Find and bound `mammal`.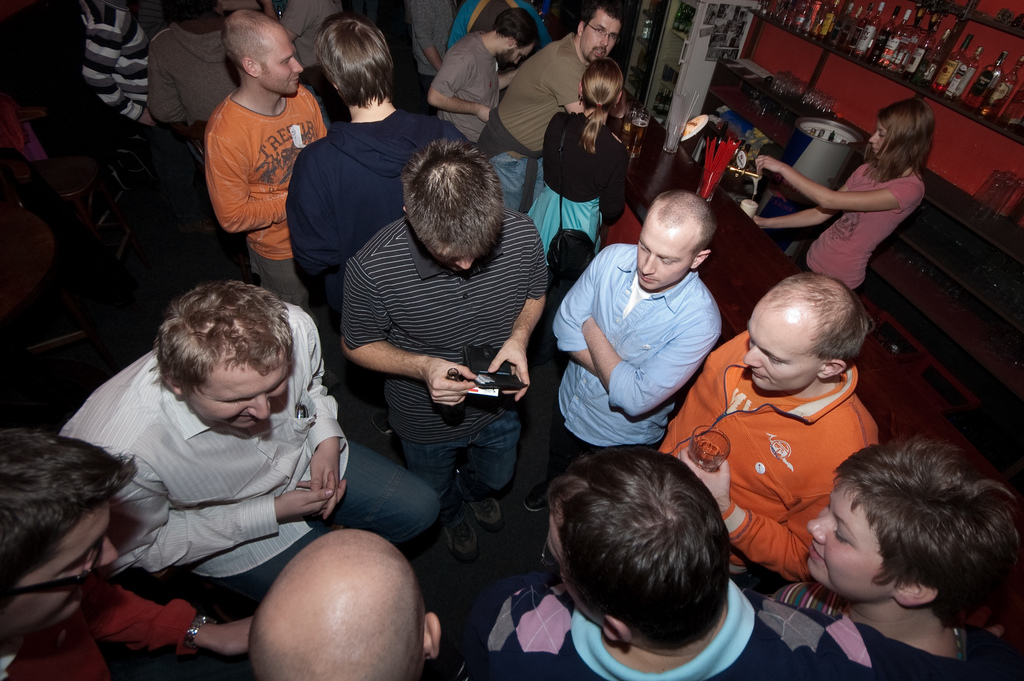
Bound: (291,9,462,441).
